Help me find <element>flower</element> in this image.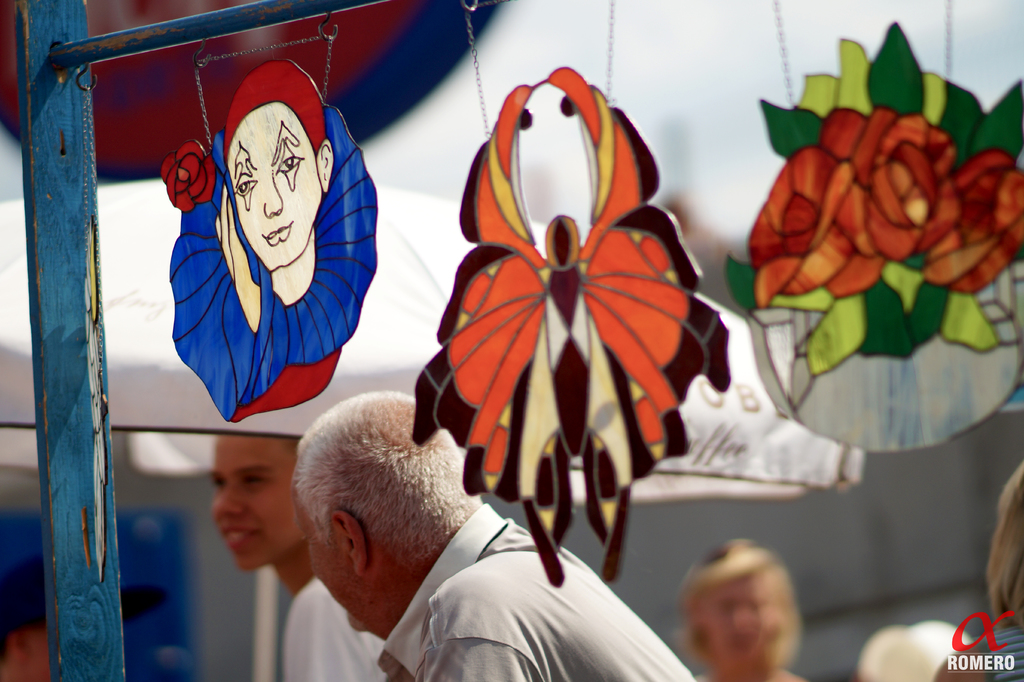
Found it: left=755, top=146, right=877, bottom=298.
